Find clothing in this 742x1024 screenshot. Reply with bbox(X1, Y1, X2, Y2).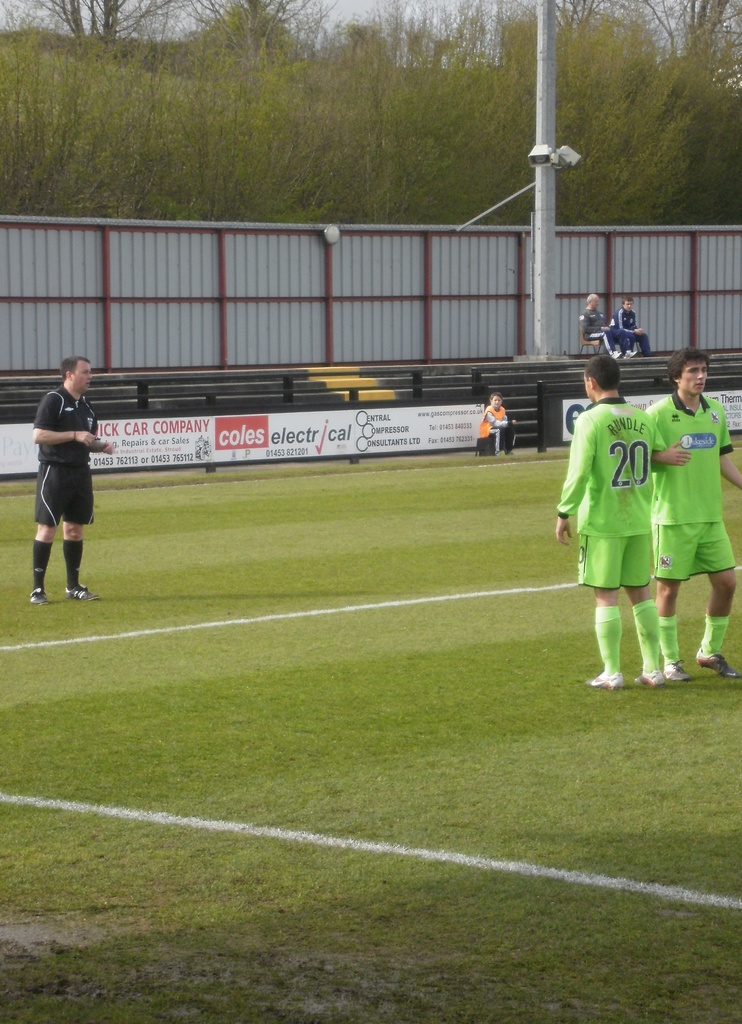
bbox(471, 411, 501, 456).
